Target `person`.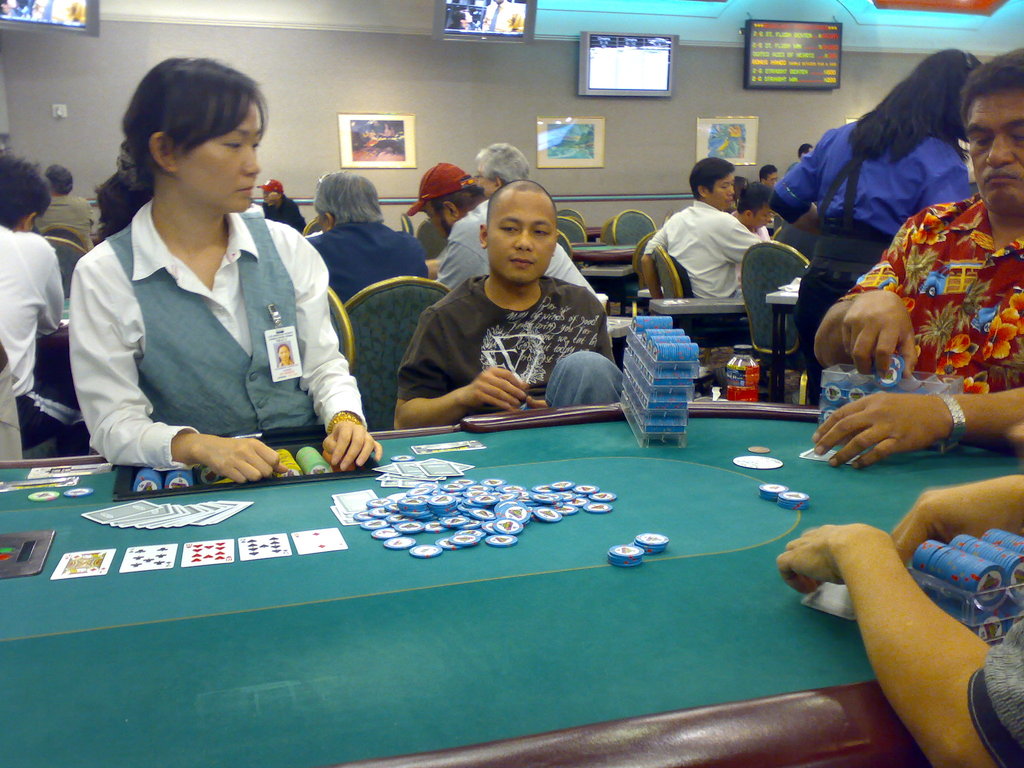
Target region: left=255, top=178, right=305, bottom=233.
